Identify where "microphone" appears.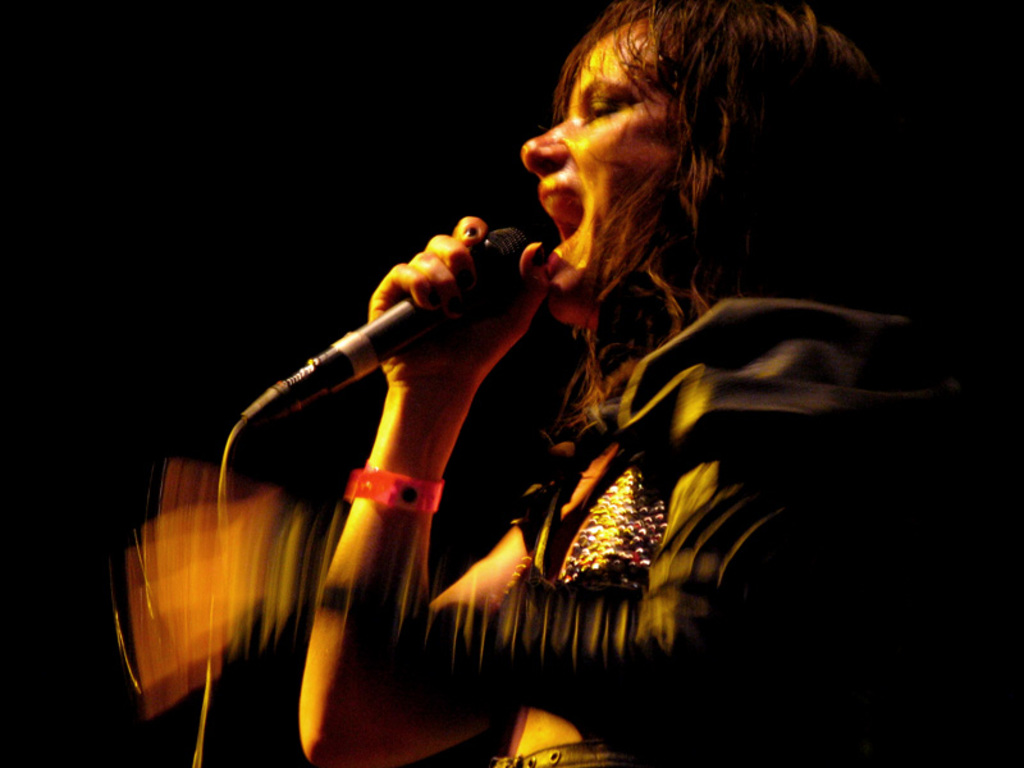
Appears at crop(230, 214, 586, 438).
